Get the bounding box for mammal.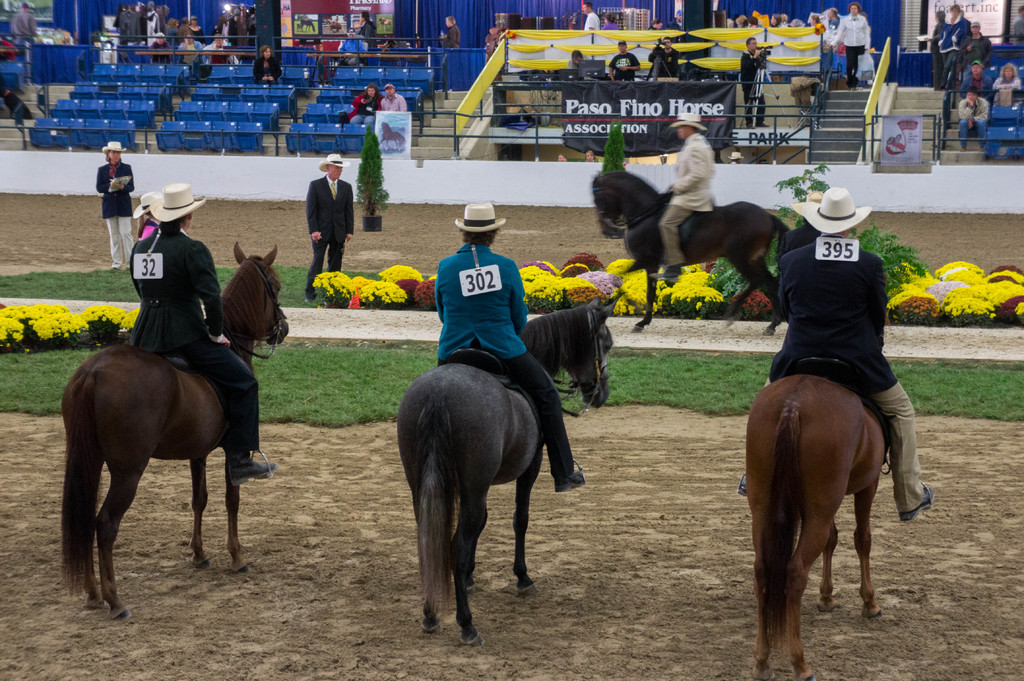
locate(650, 36, 680, 76).
